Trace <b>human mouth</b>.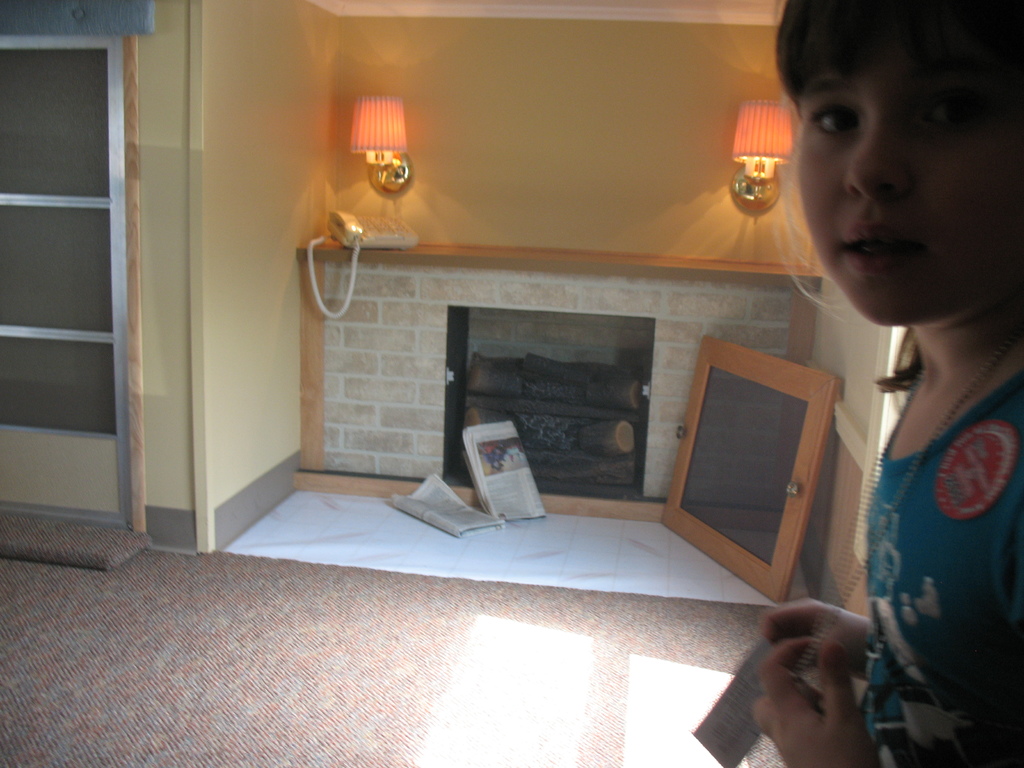
Traced to 841:216:915:271.
